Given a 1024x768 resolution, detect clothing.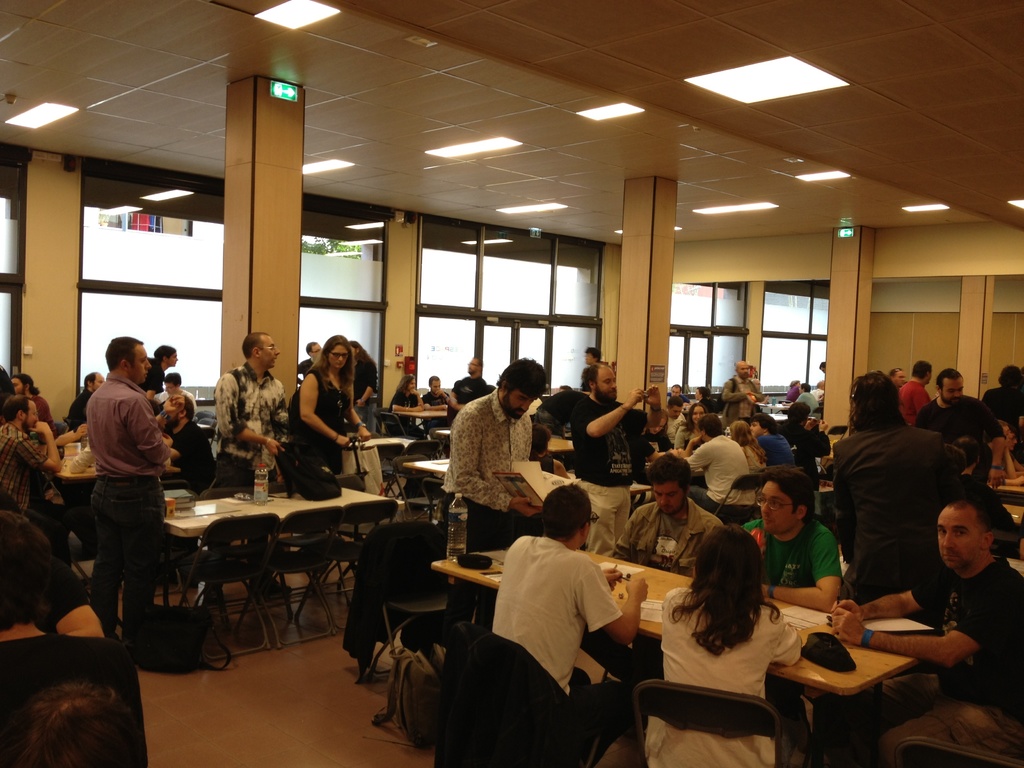
{"left": 496, "top": 536, "right": 621, "bottom": 692}.
